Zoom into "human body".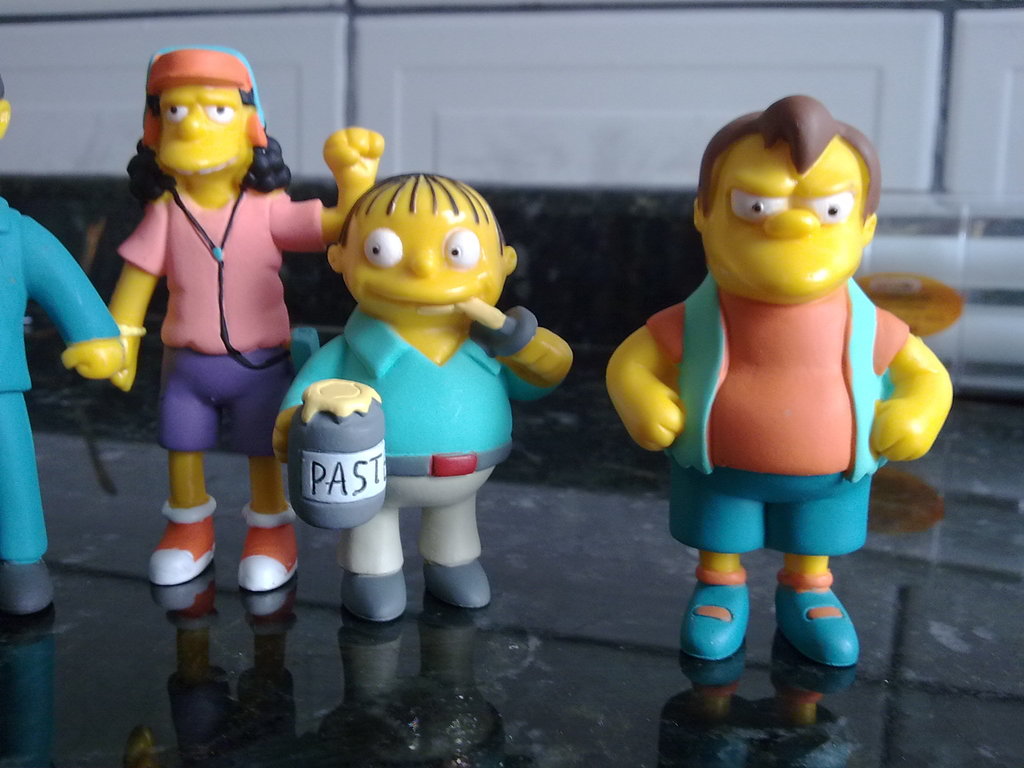
Zoom target: [100,40,387,604].
